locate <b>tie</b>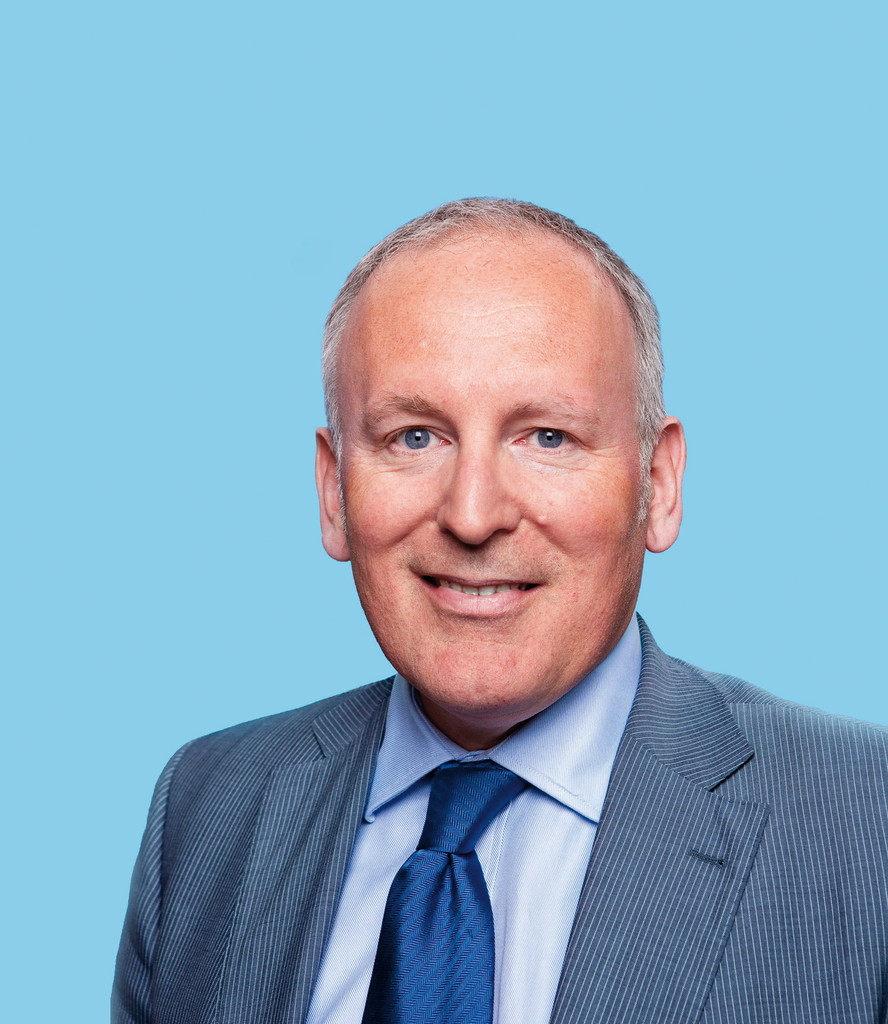
349 756 571 1008
